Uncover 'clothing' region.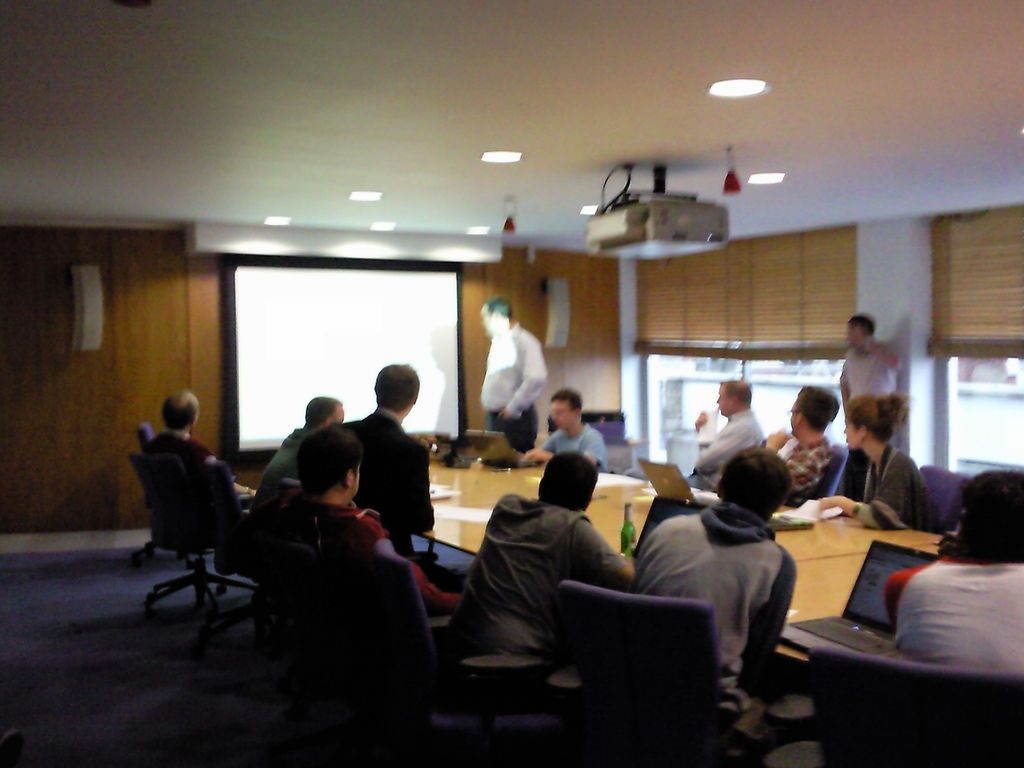
Uncovered: left=320, top=495, right=457, bottom=620.
